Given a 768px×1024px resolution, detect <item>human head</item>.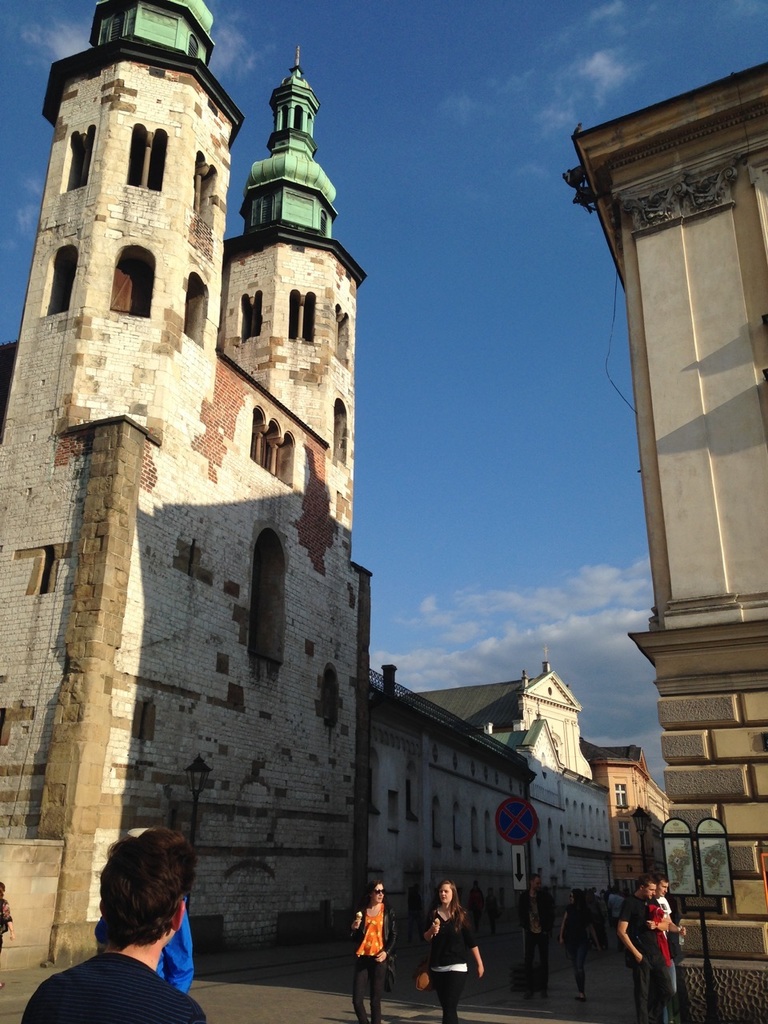
rect(98, 836, 186, 949).
